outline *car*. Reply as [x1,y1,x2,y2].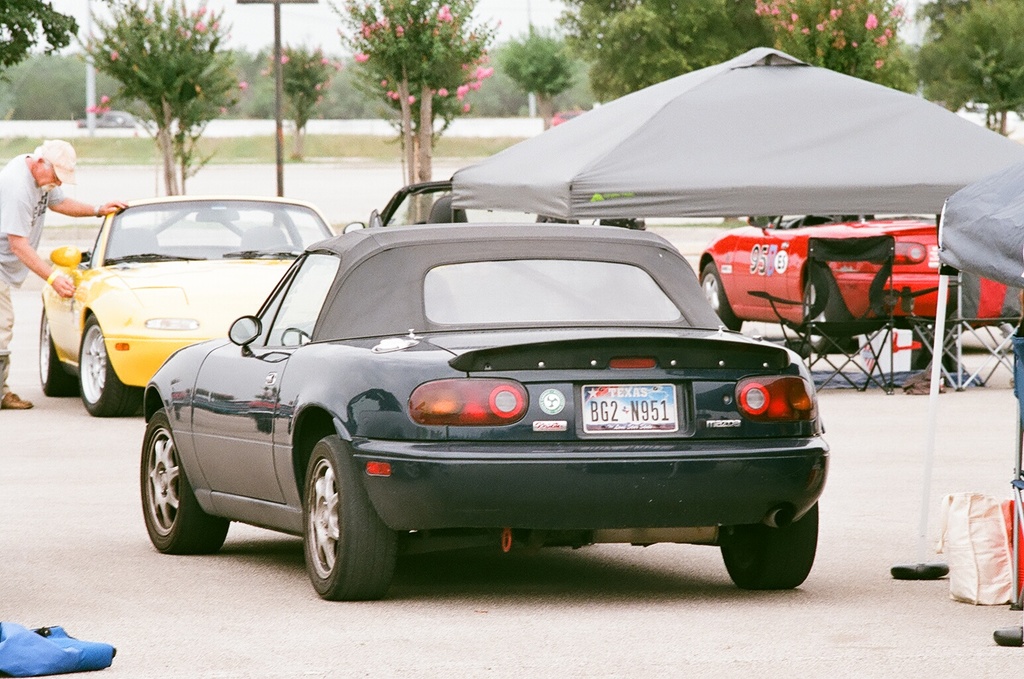
[137,220,833,601].
